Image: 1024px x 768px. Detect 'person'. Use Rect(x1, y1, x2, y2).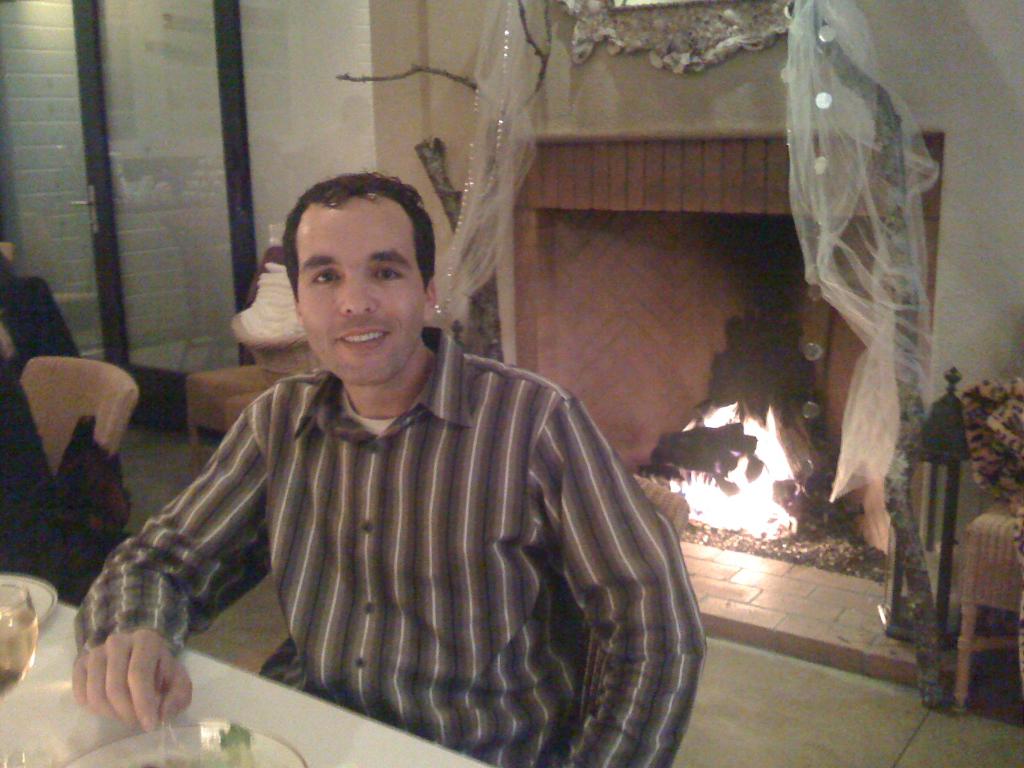
Rect(105, 174, 689, 762).
